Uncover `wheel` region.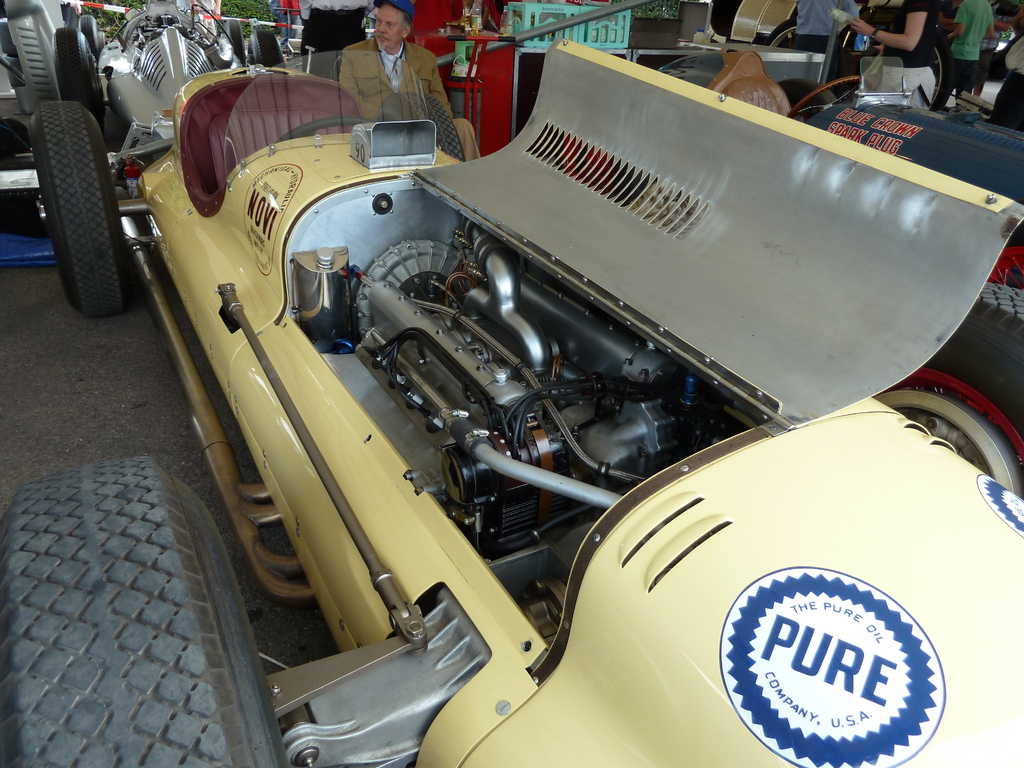
Uncovered: pyautogui.locateOnScreen(20, 64, 109, 313).
